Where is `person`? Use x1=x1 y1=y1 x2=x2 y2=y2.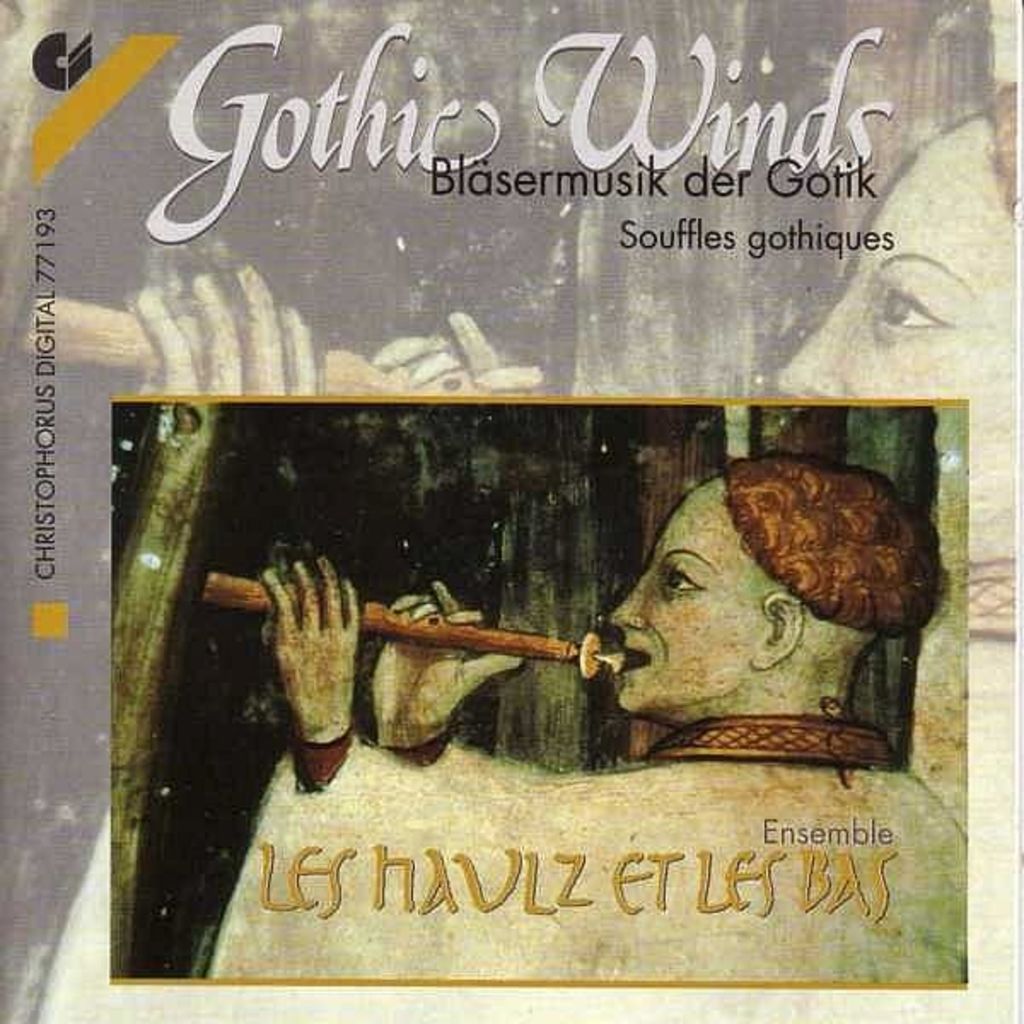
x1=261 y1=452 x2=934 y2=785.
